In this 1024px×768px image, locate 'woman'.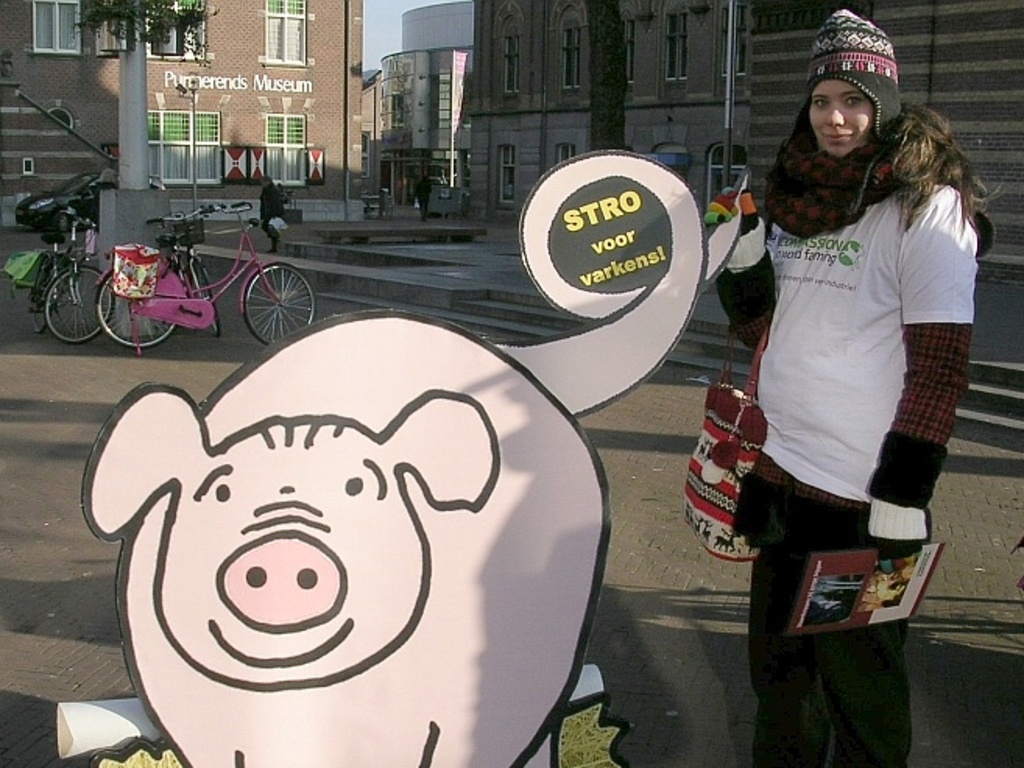
Bounding box: 711/31/983/675.
